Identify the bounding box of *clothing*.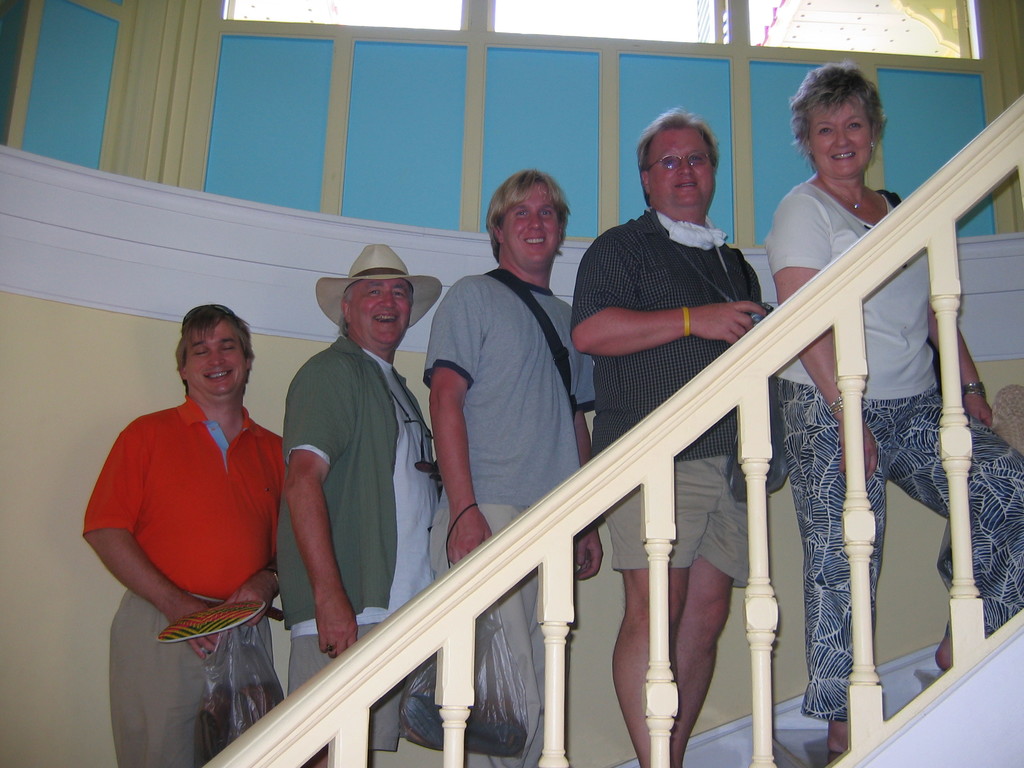
box=[607, 468, 753, 580].
